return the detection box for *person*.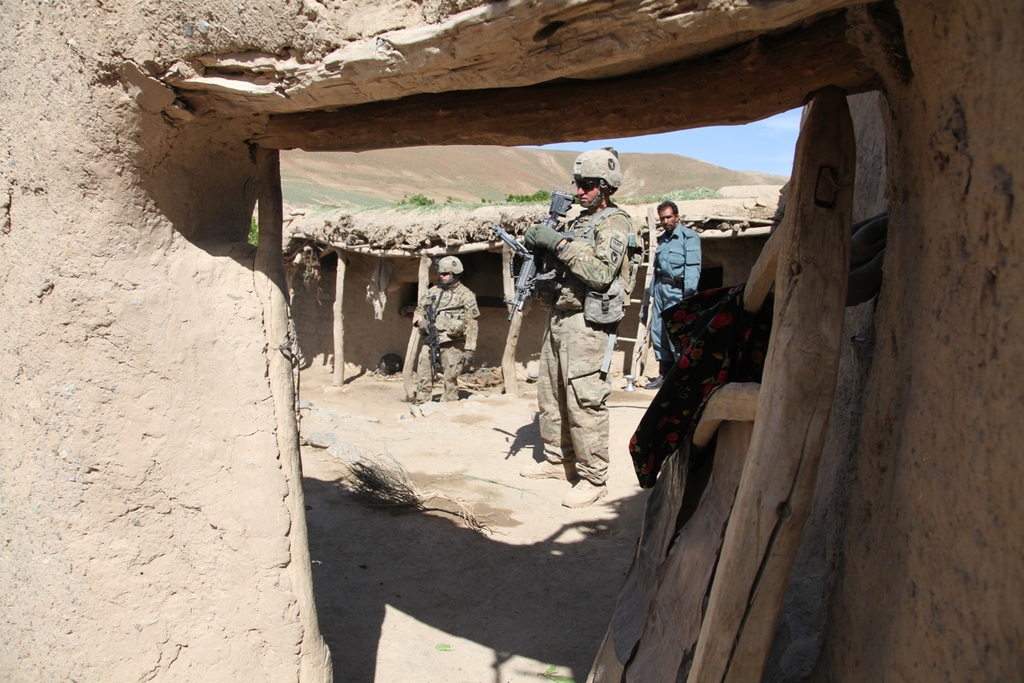
bbox=(409, 250, 481, 414).
